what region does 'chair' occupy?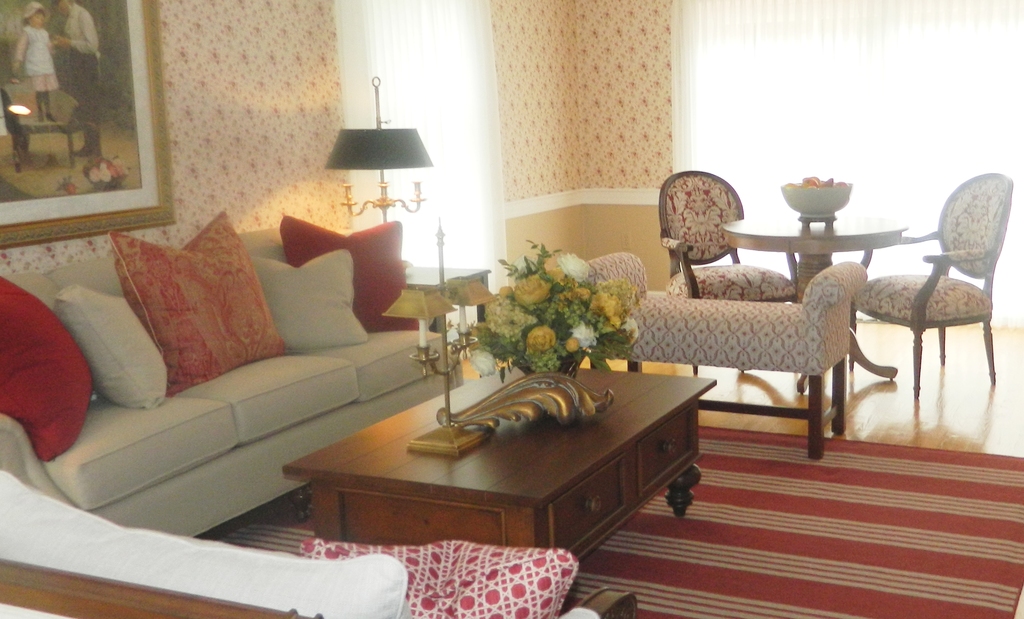
[left=659, top=170, right=795, bottom=305].
